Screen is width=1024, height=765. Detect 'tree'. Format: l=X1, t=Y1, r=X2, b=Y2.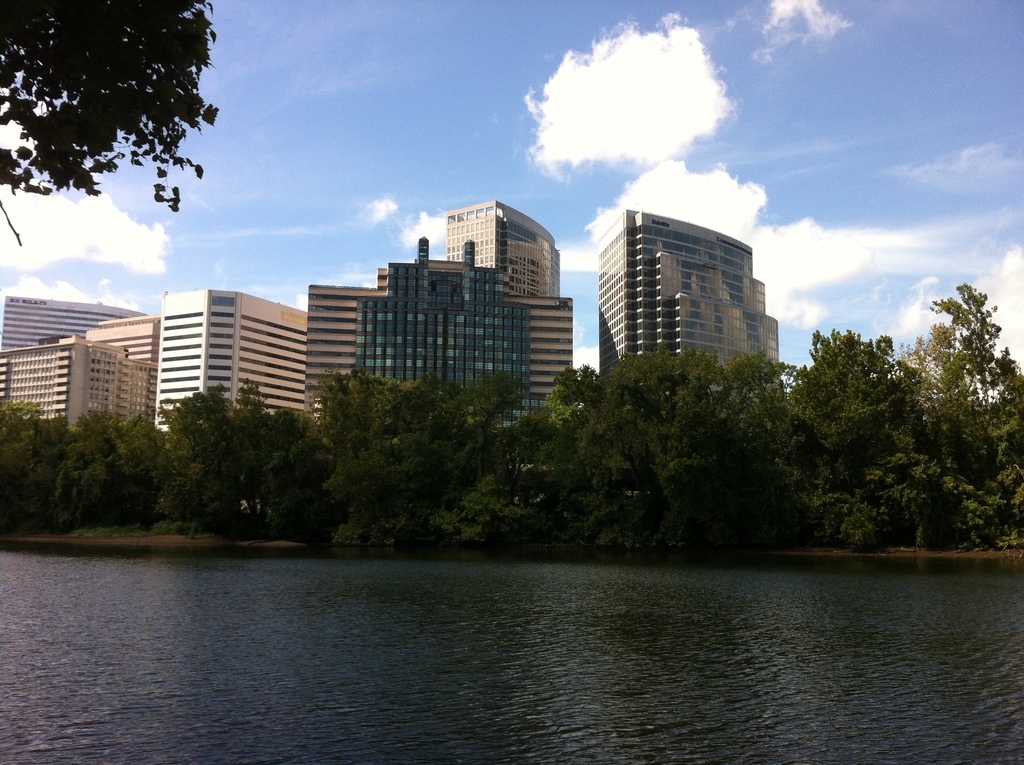
l=775, t=334, r=943, b=549.
